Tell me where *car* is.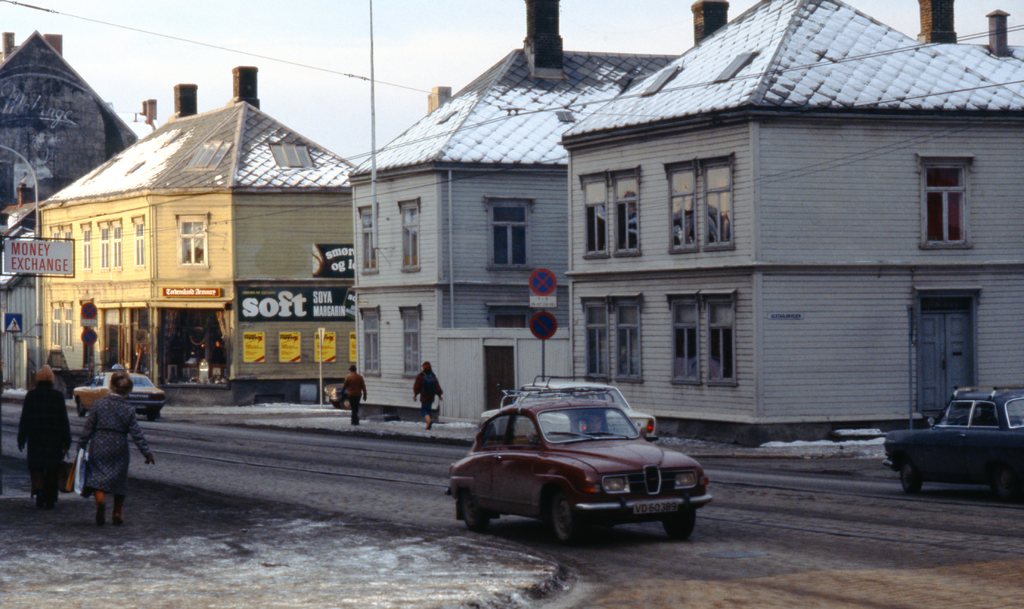
*car* is at <bbox>442, 392, 716, 546</bbox>.
